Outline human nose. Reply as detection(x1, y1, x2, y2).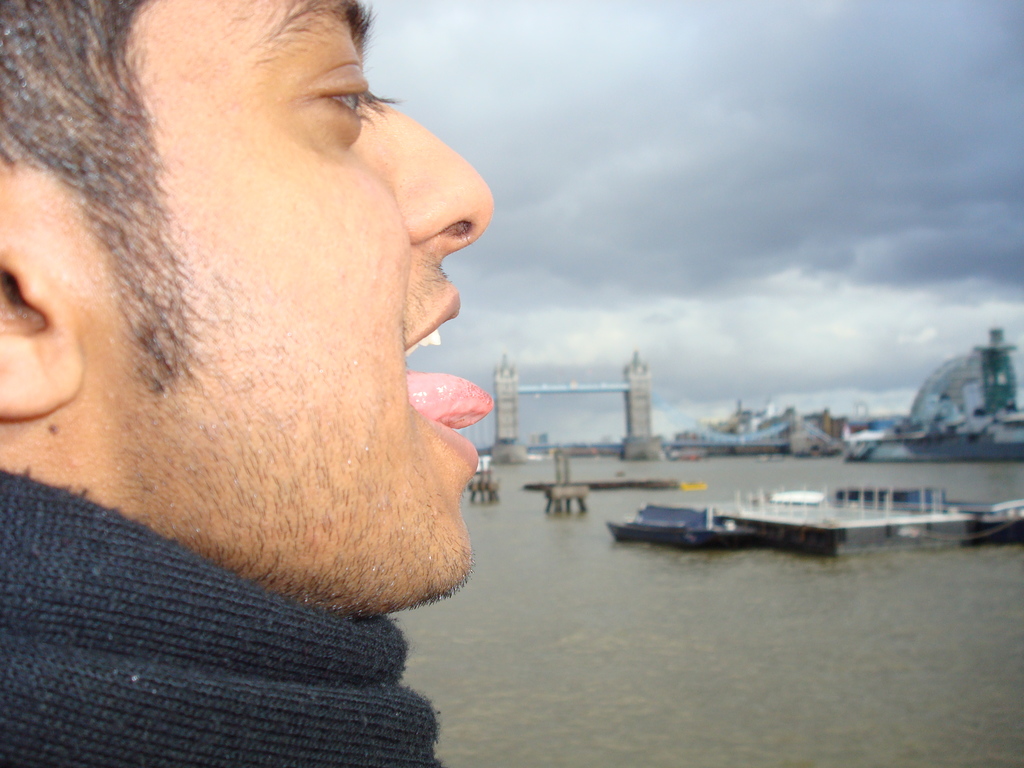
detection(349, 94, 493, 265).
